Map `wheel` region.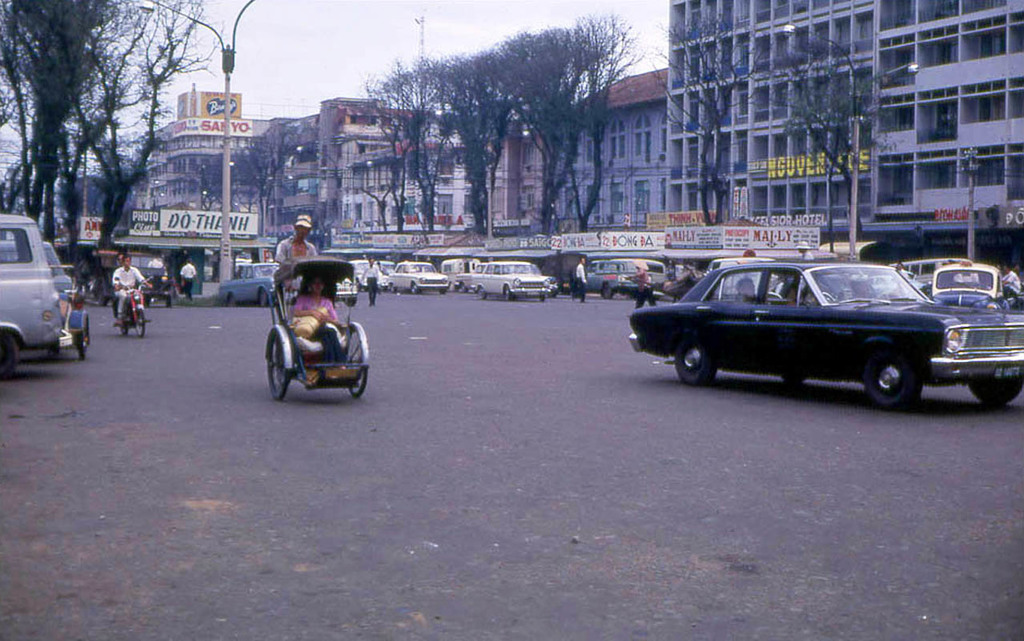
Mapped to 971,376,1021,408.
